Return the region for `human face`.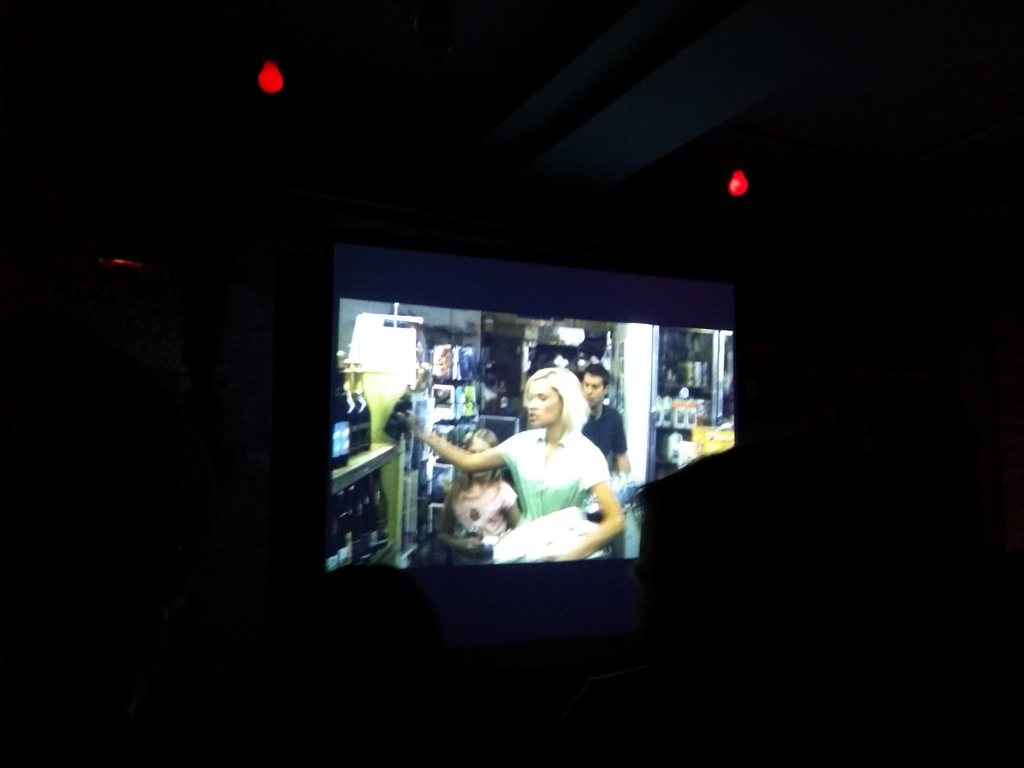
rect(580, 376, 607, 408).
